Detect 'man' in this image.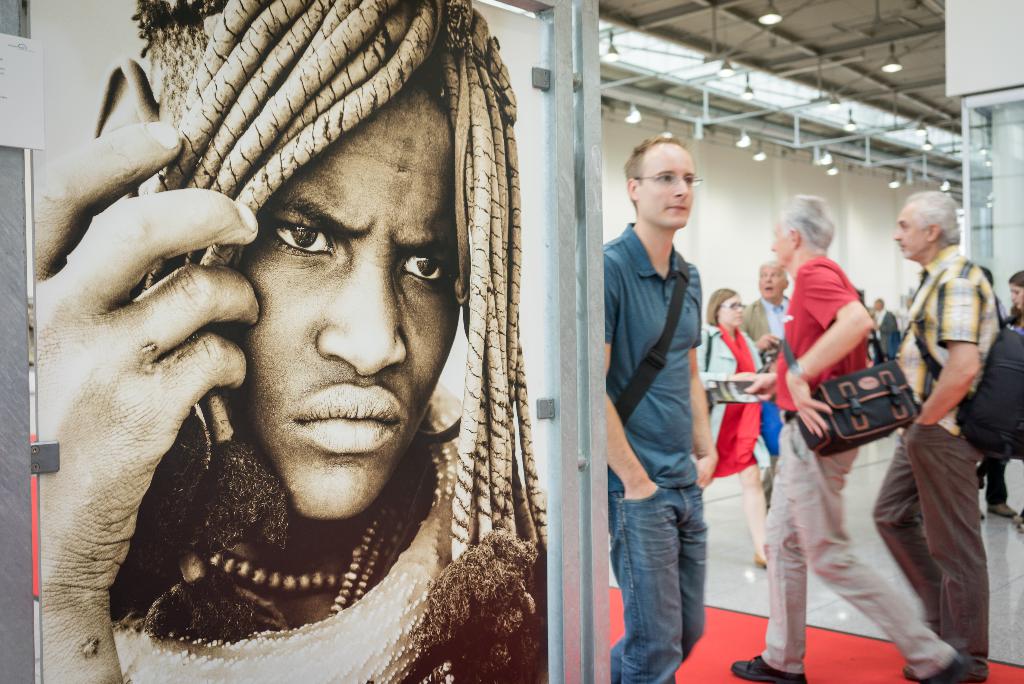
Detection: x1=890, y1=191, x2=1007, y2=683.
